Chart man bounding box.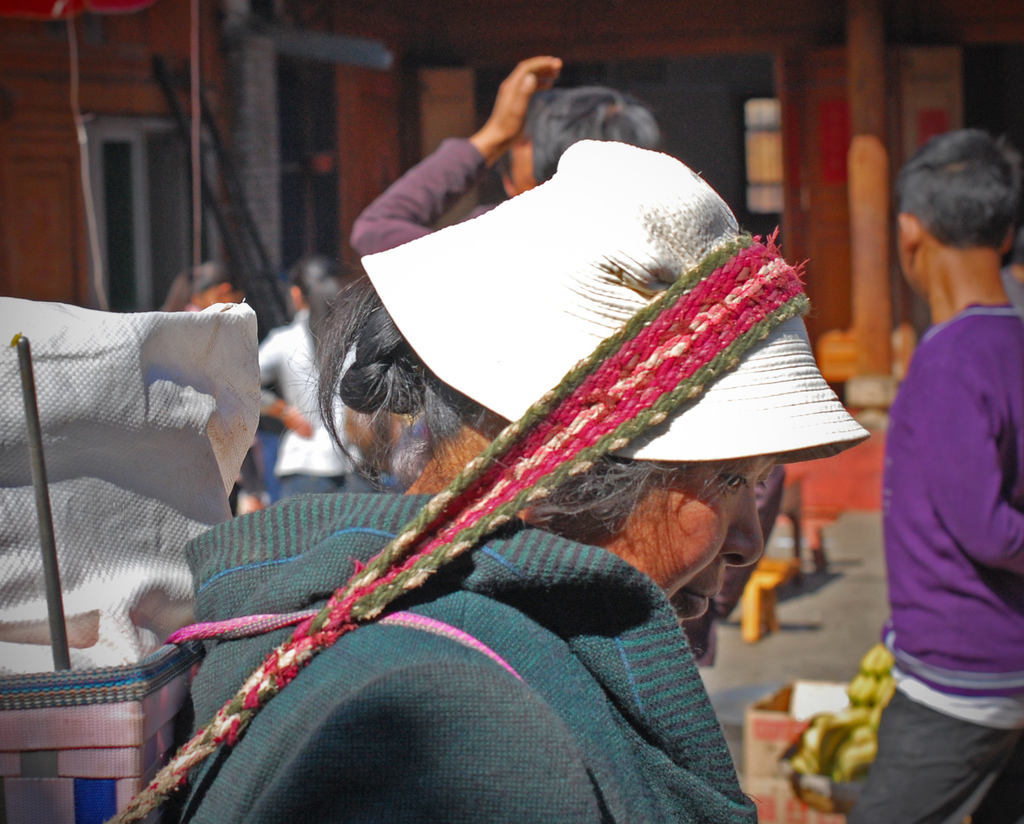
Charted: bbox=[460, 137, 538, 222].
